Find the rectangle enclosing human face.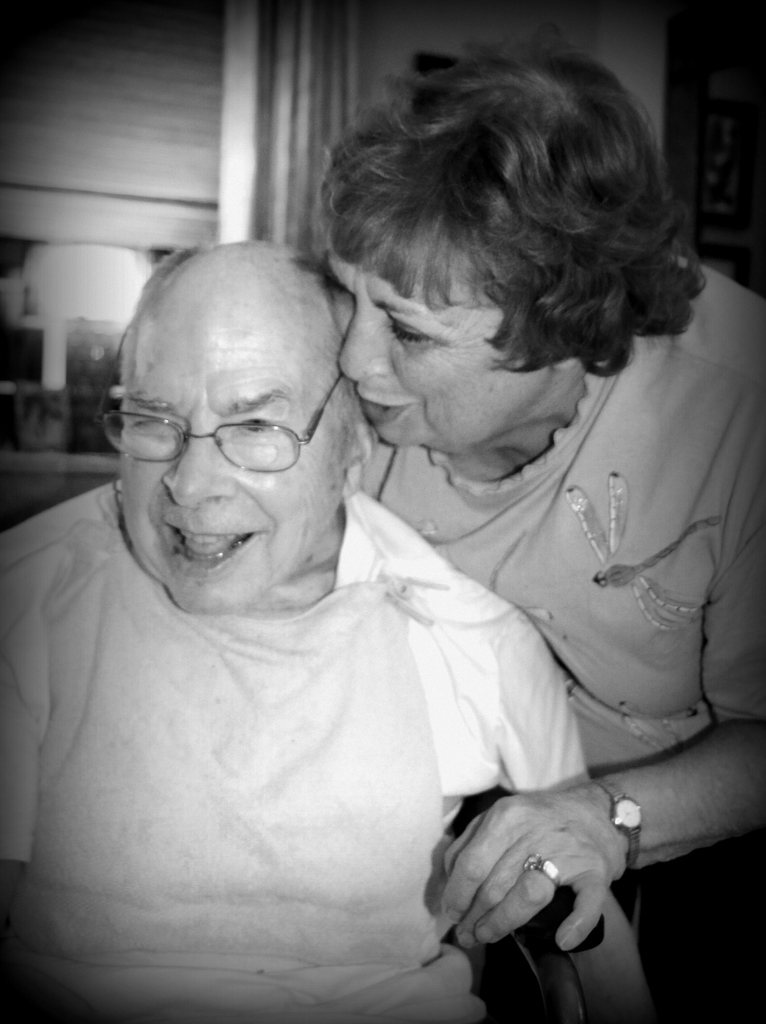
(323,237,541,444).
